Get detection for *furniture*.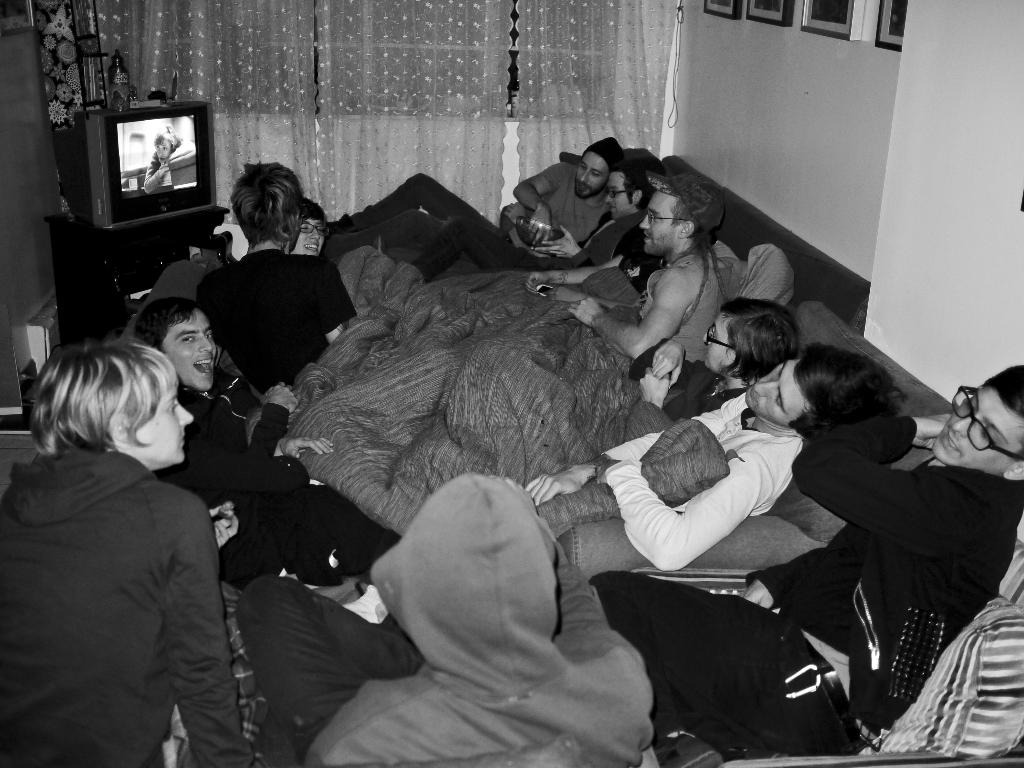
Detection: <box>45,205,228,351</box>.
